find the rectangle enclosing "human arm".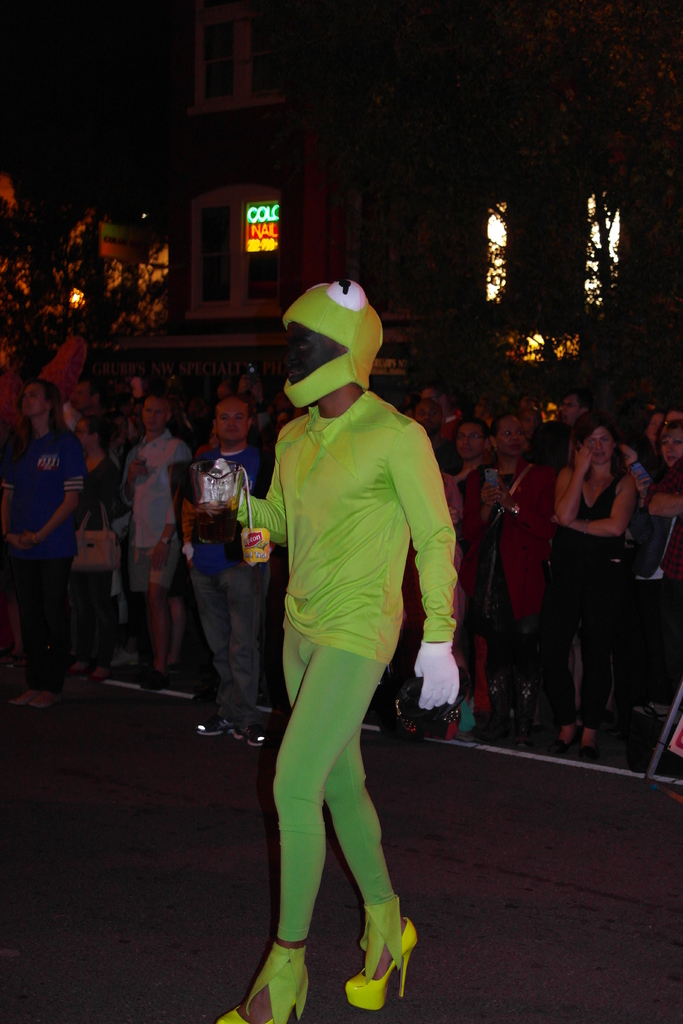
[x1=0, y1=449, x2=35, y2=557].
